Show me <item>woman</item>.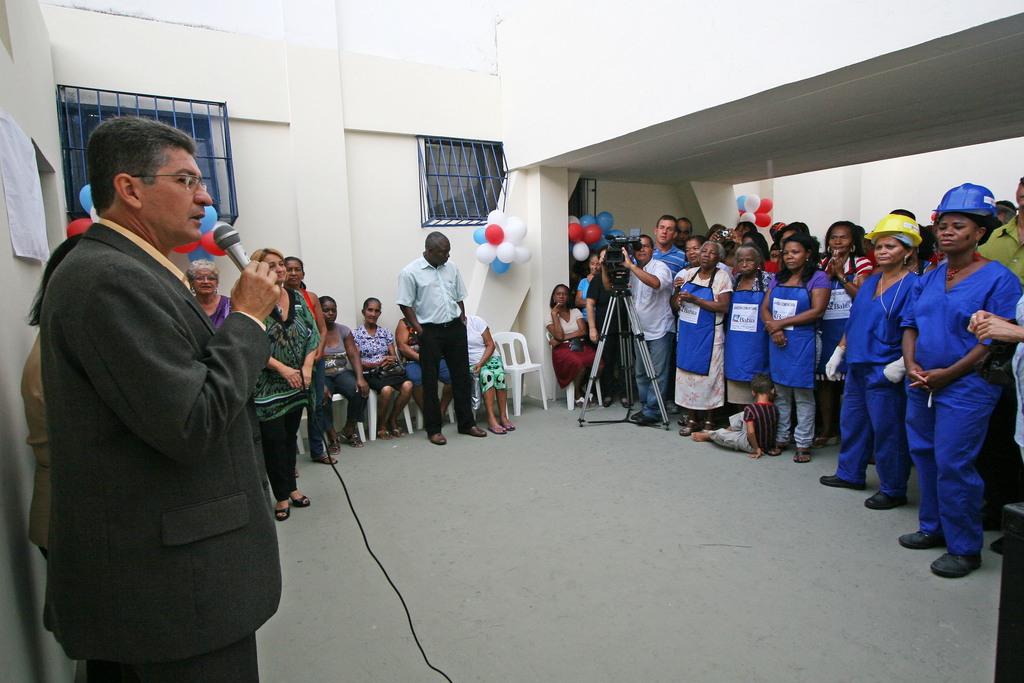
<item>woman</item> is here: 308, 293, 372, 458.
